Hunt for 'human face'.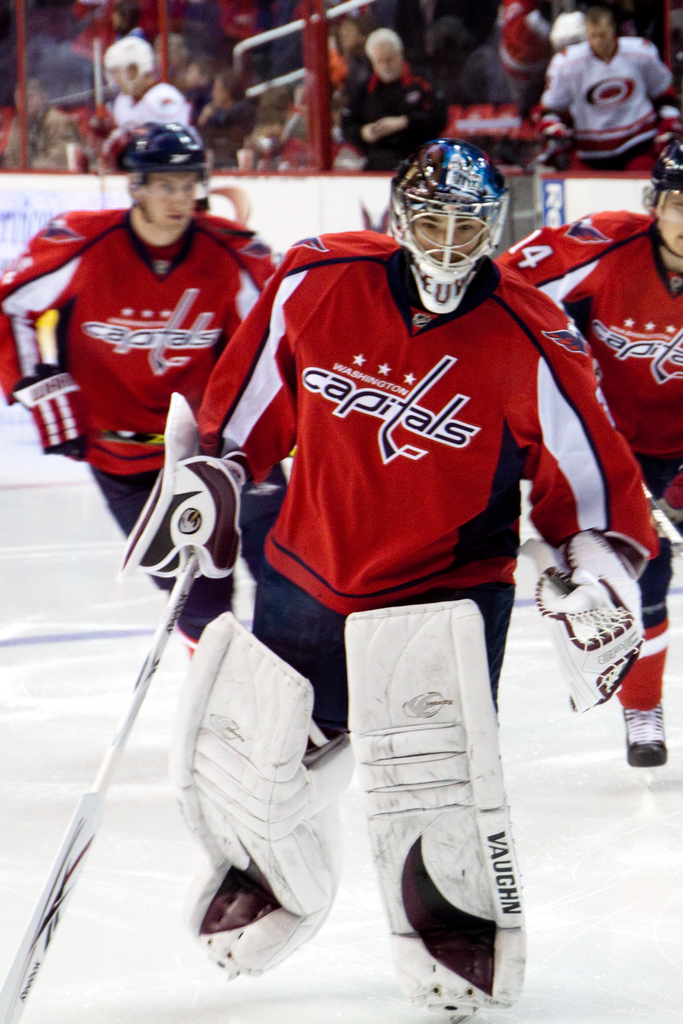
Hunted down at BBox(373, 48, 401, 81).
